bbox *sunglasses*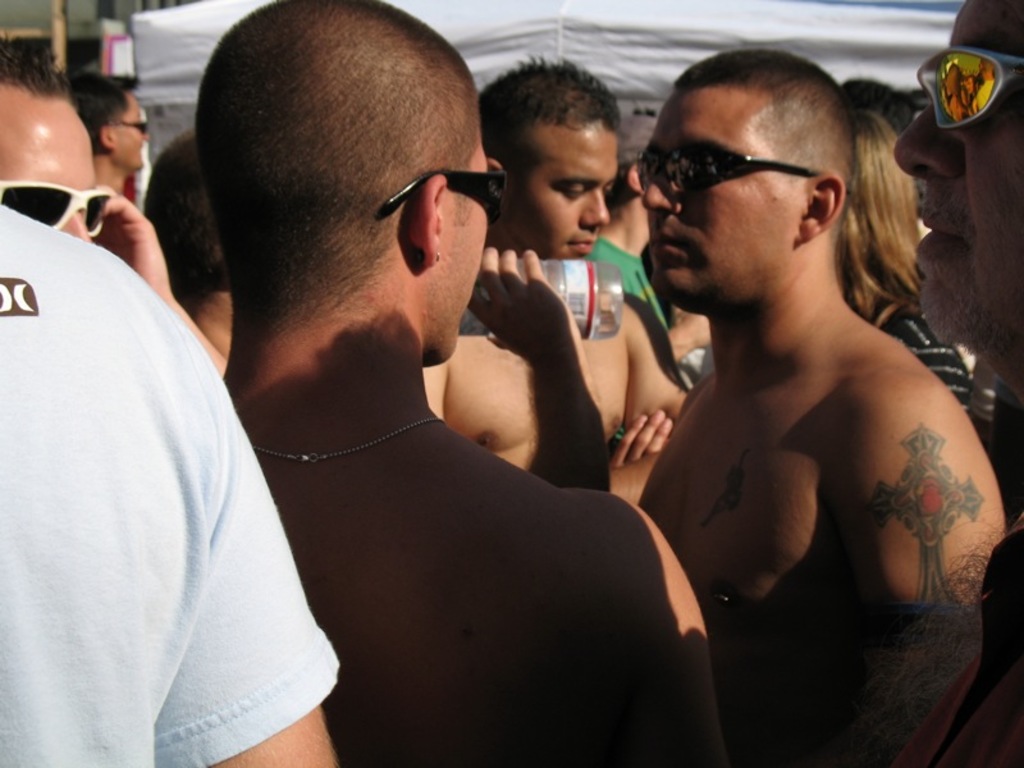
bbox=[0, 175, 108, 250]
